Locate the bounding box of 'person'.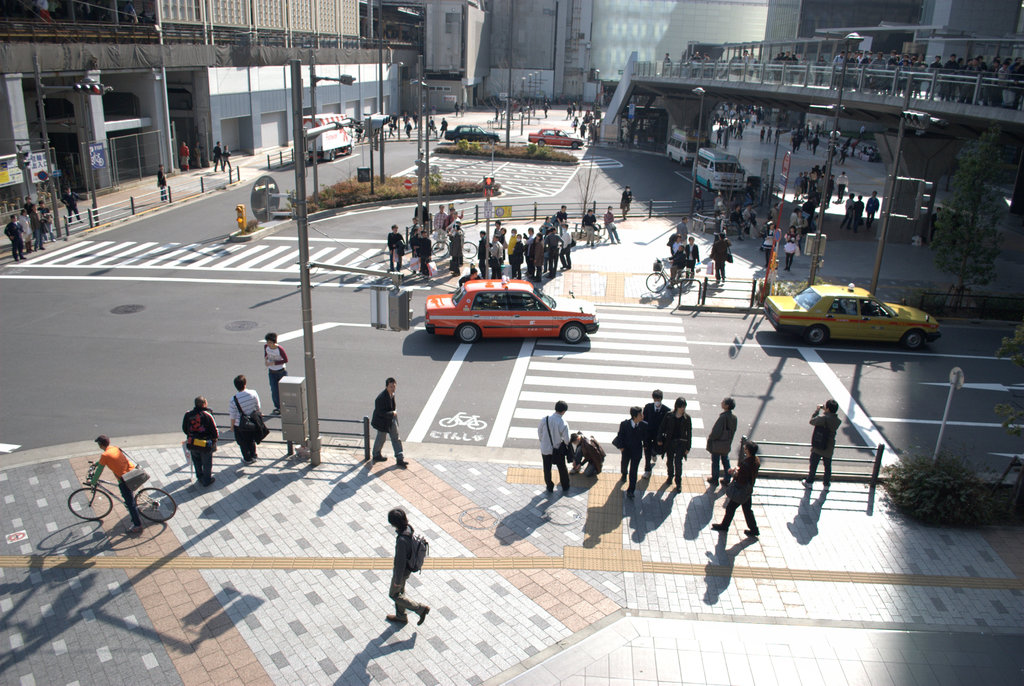
Bounding box: box(614, 408, 650, 501).
